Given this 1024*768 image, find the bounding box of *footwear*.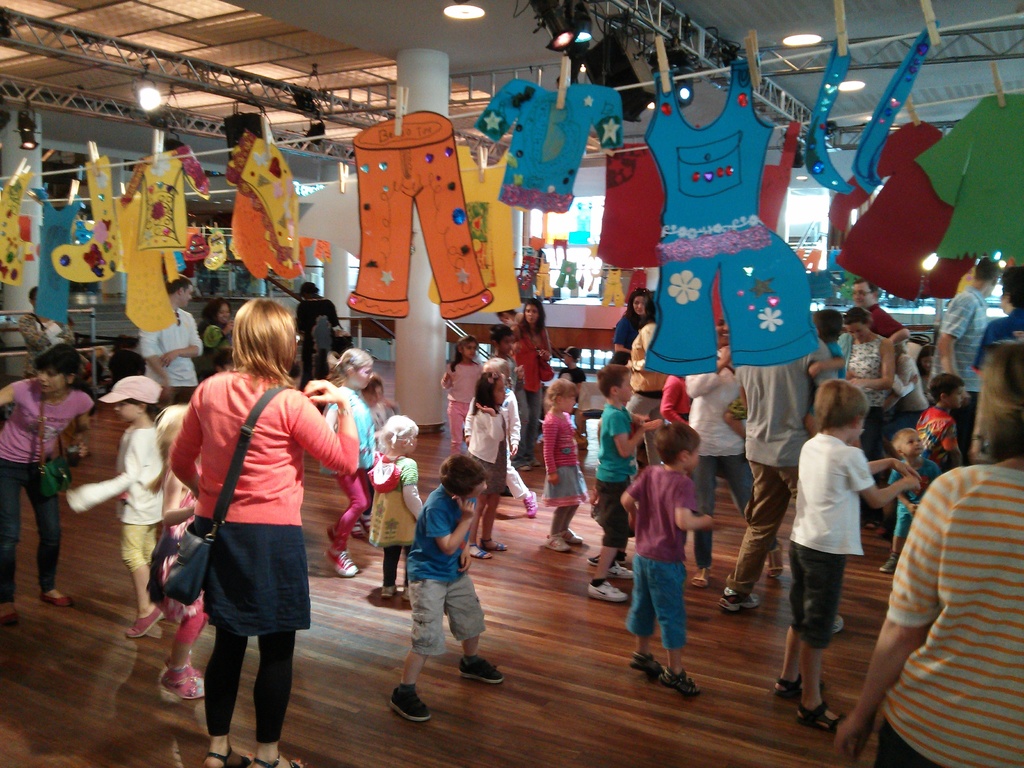
bbox(390, 683, 431, 724).
